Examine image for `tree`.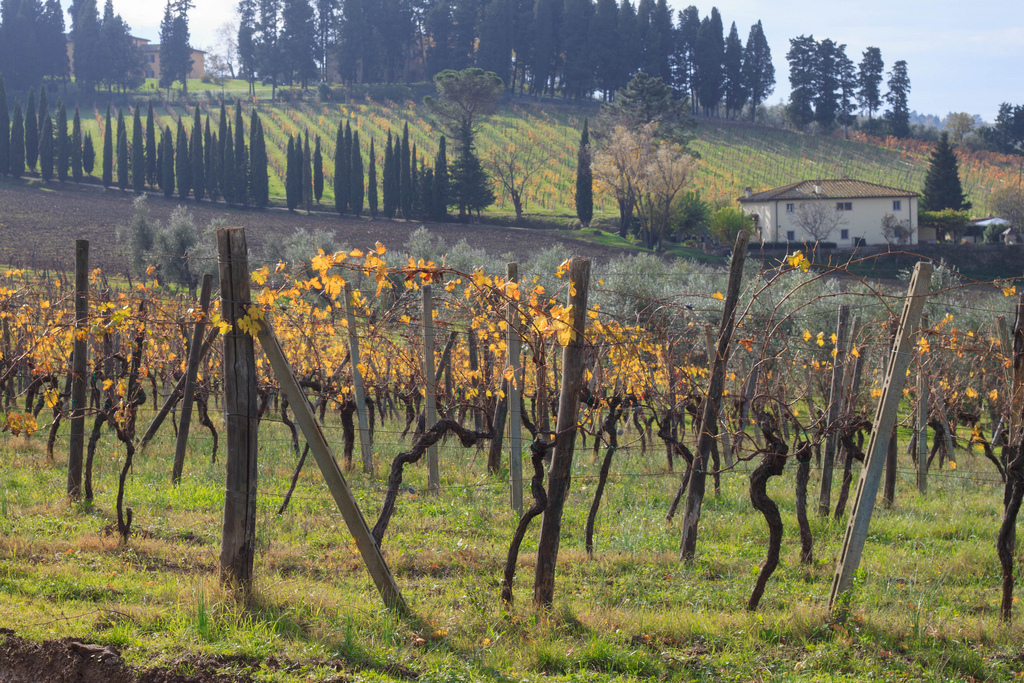
Examination result: (left=286, top=0, right=325, bottom=80).
